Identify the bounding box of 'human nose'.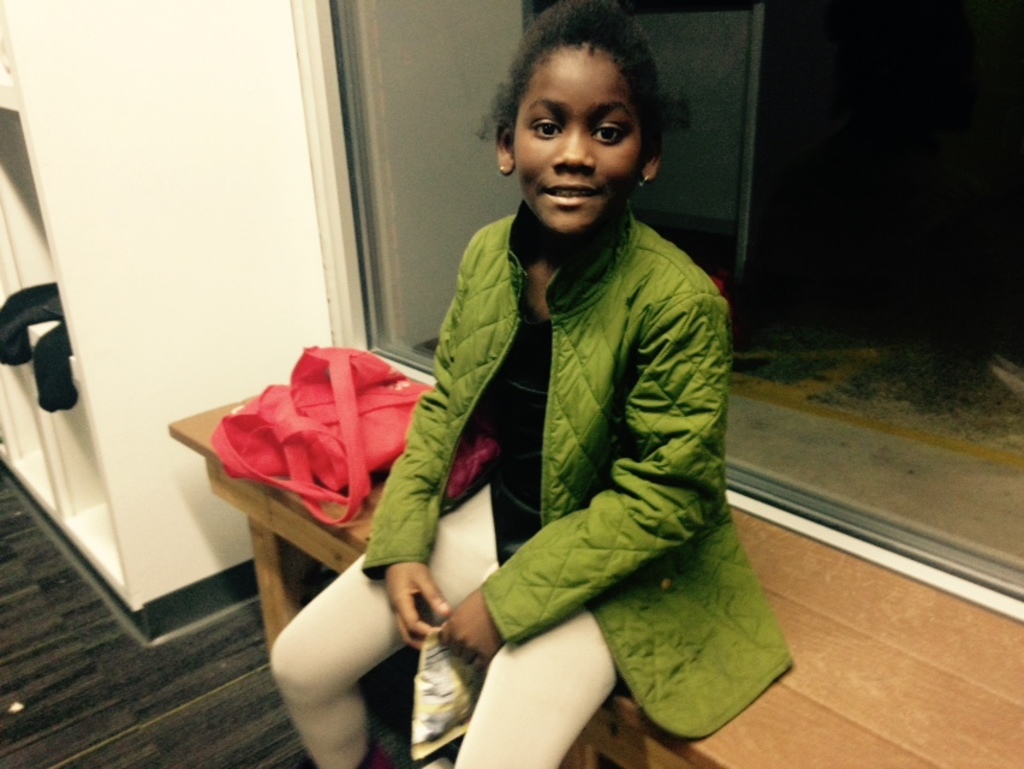
<region>549, 126, 595, 171</region>.
